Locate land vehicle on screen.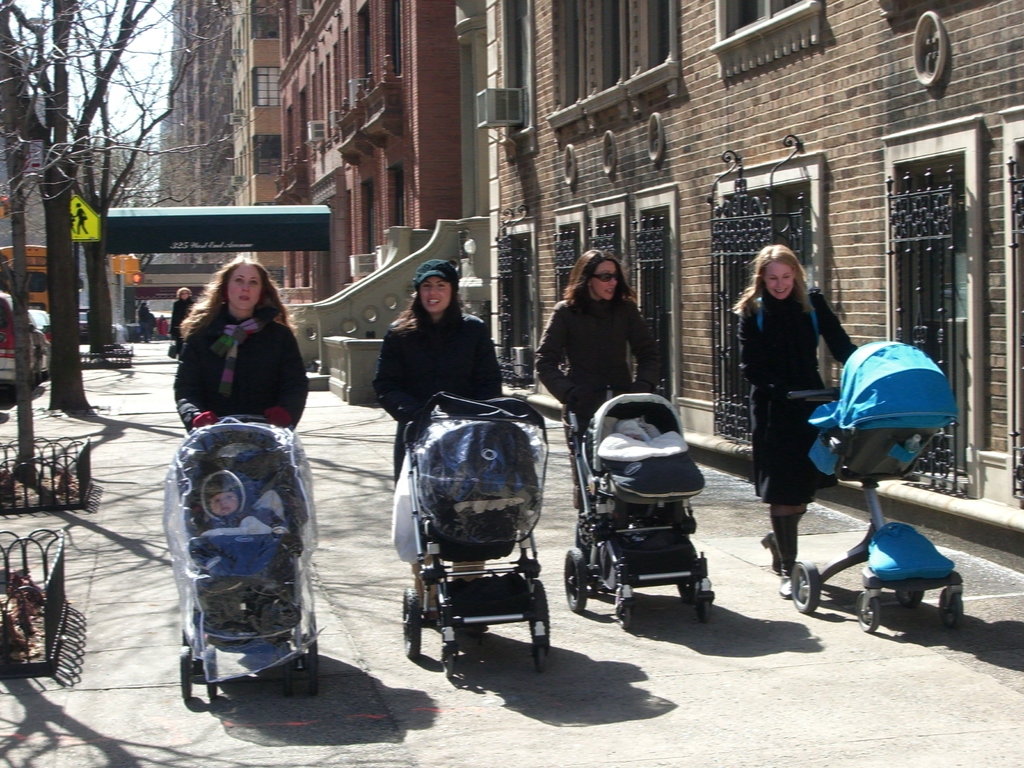
On screen at bbox(548, 396, 700, 620).
